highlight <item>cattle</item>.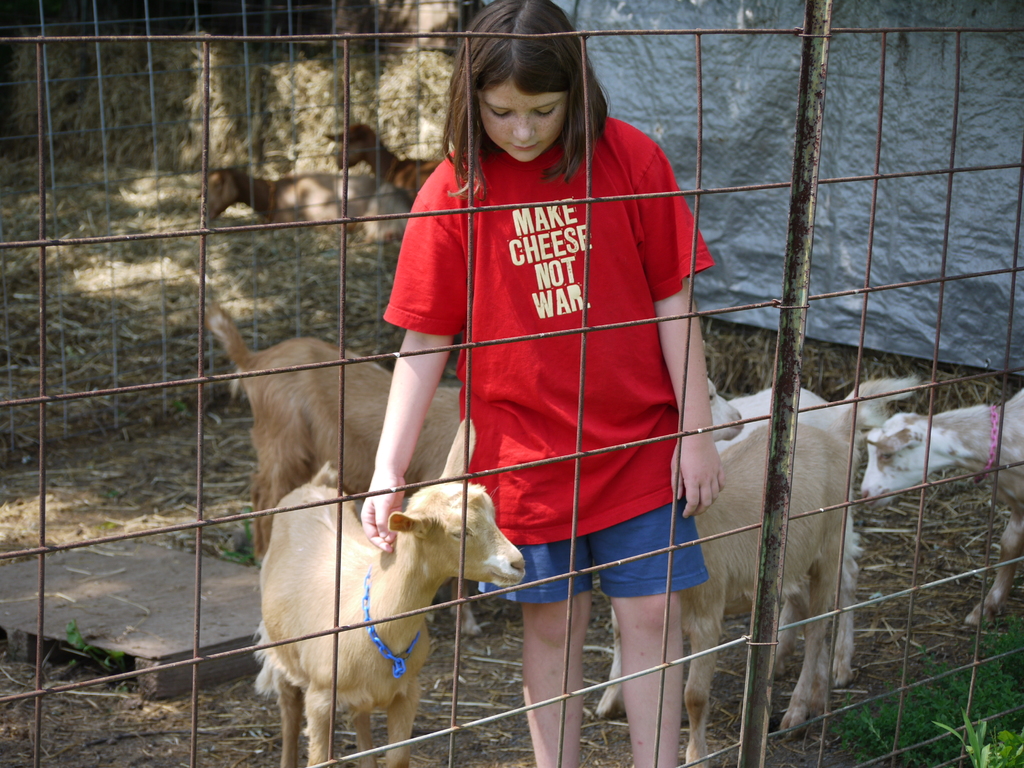
Highlighted region: (left=318, top=126, right=442, bottom=199).
